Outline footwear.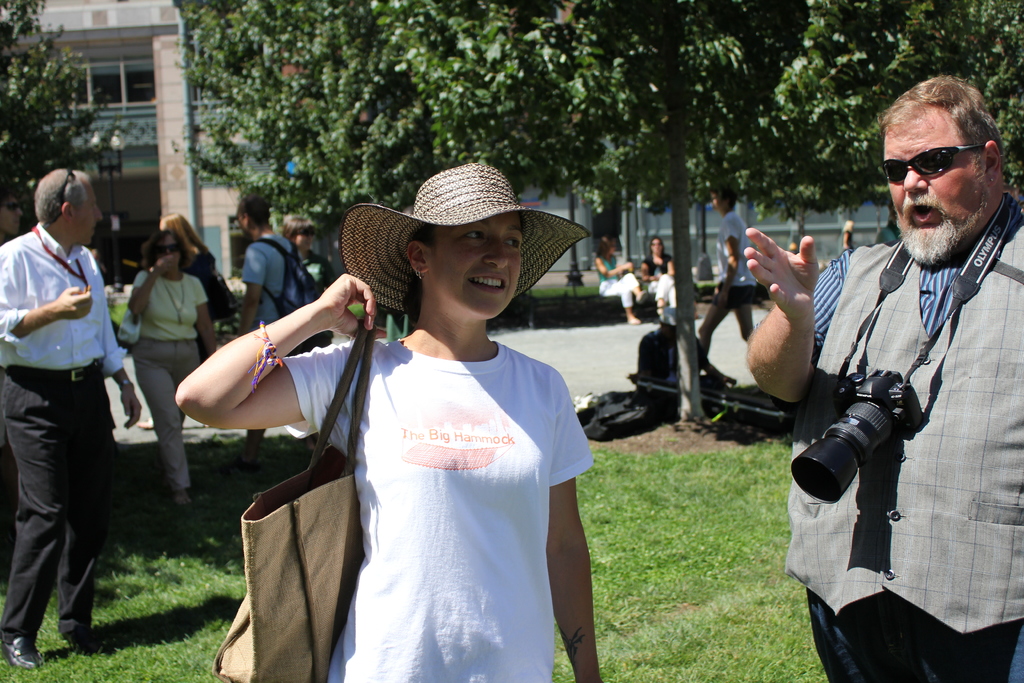
Outline: (left=0, top=636, right=44, bottom=672).
